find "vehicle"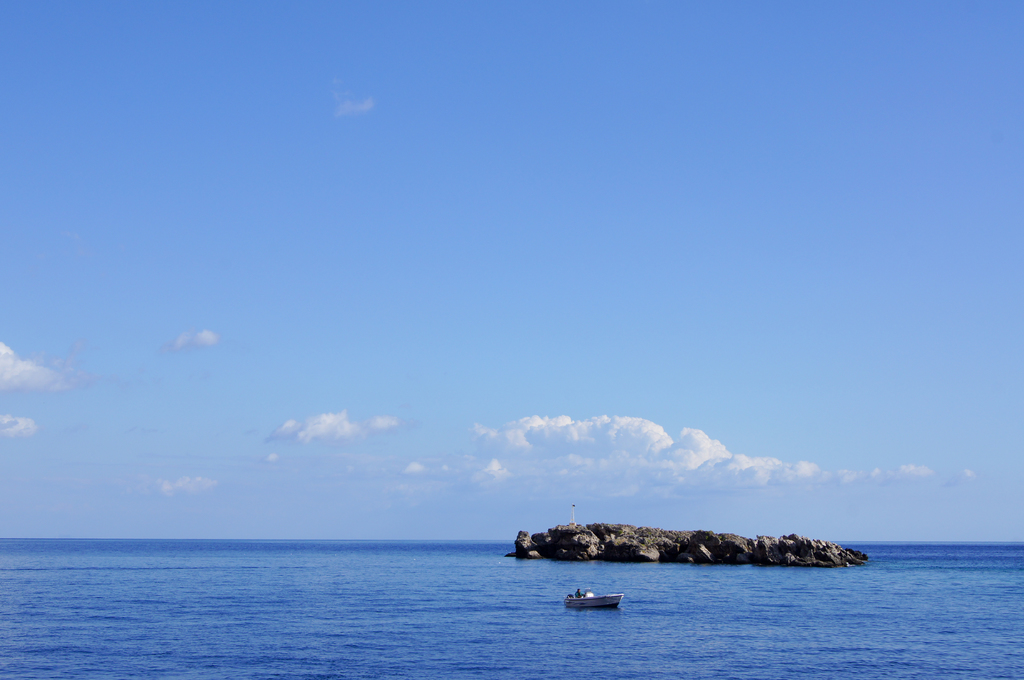
locate(561, 587, 623, 606)
